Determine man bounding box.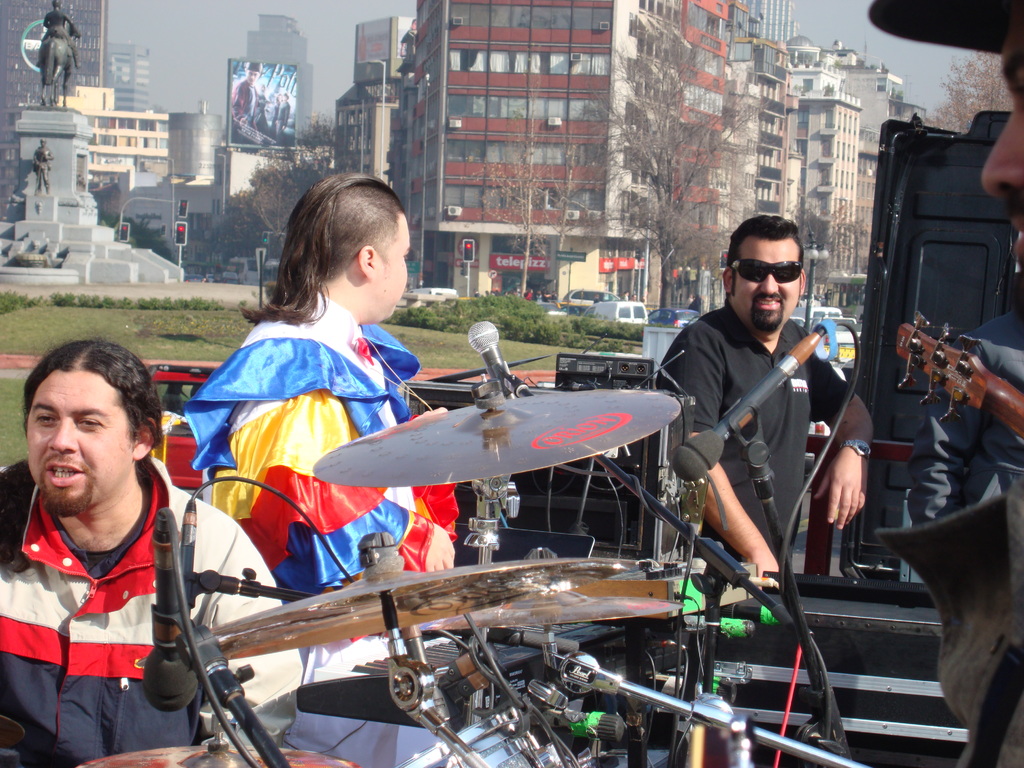
Determined: locate(906, 303, 1023, 523).
